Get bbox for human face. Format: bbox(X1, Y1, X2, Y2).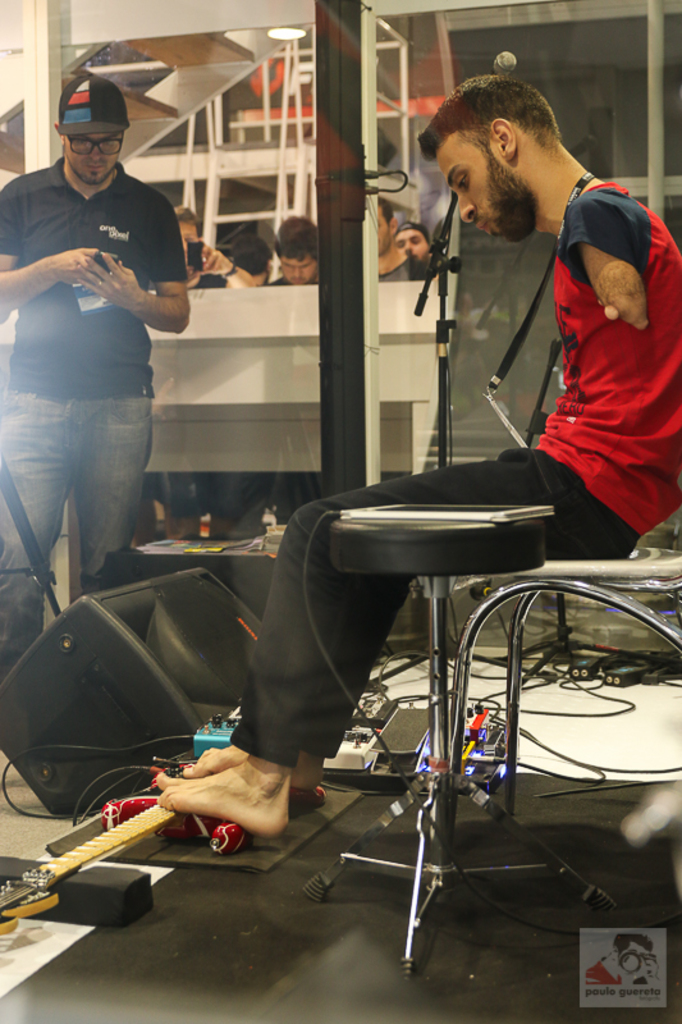
bbox(380, 212, 390, 253).
